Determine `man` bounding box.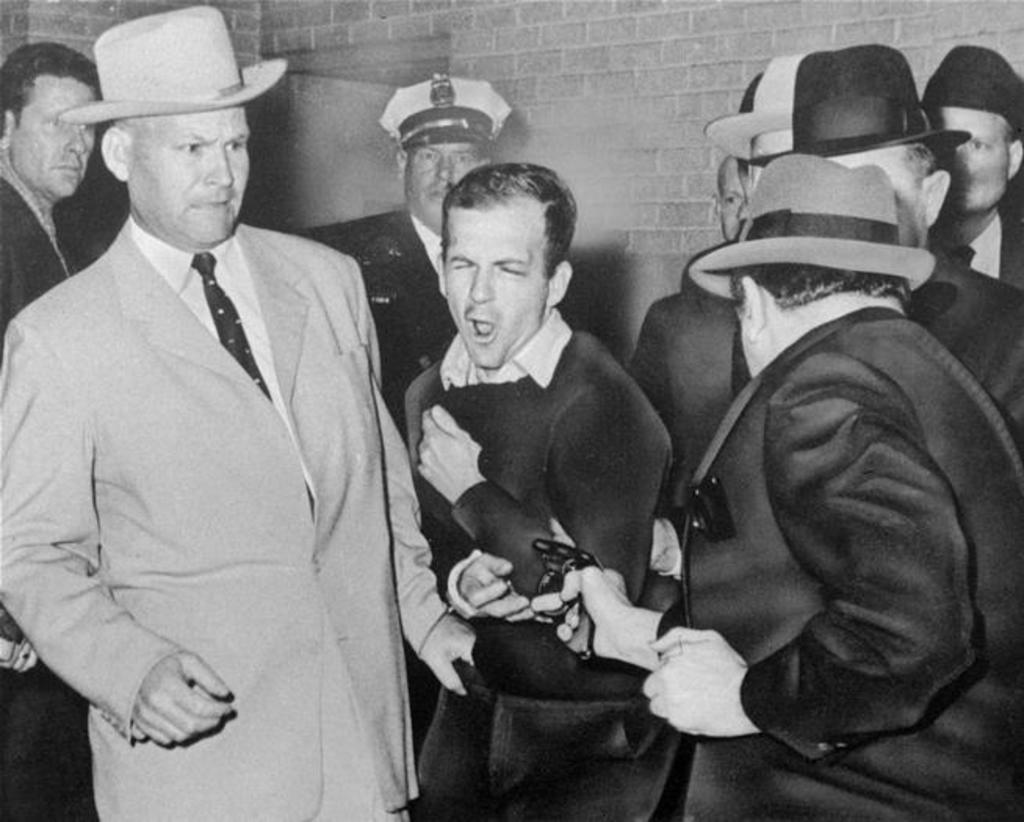
Determined: 402 158 676 820.
